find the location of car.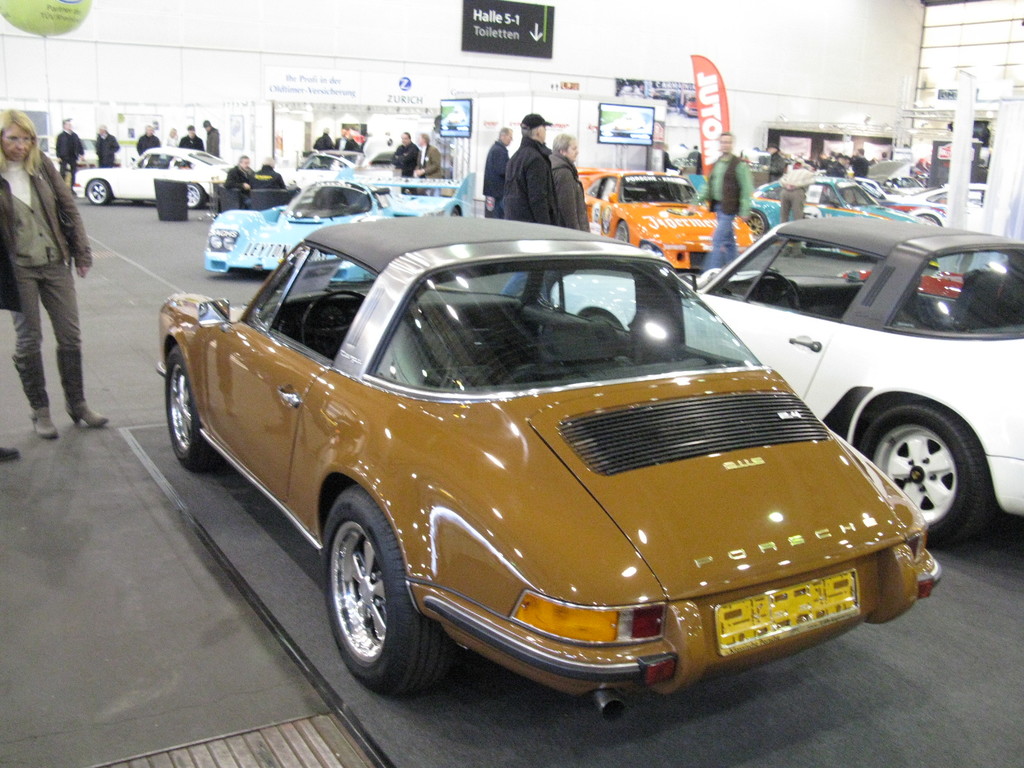
Location: locate(656, 93, 667, 99).
